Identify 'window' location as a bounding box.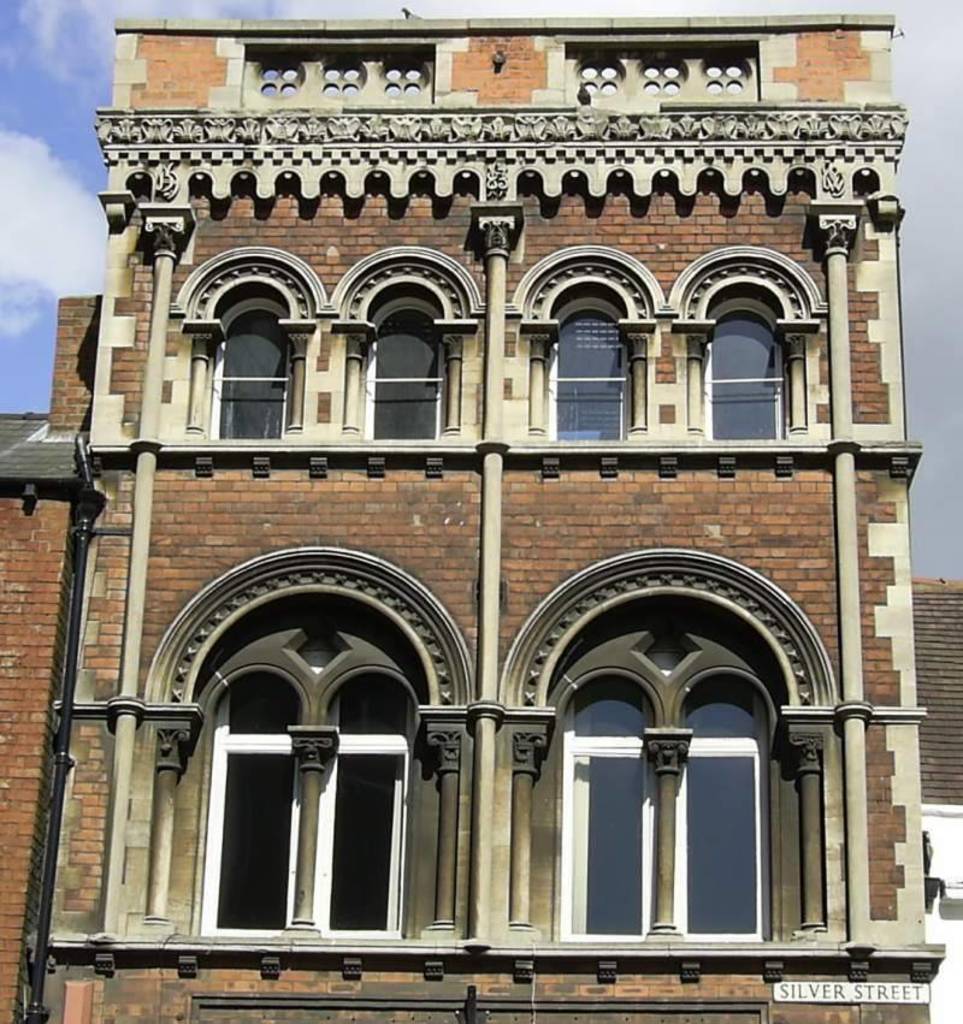
134 547 475 946.
